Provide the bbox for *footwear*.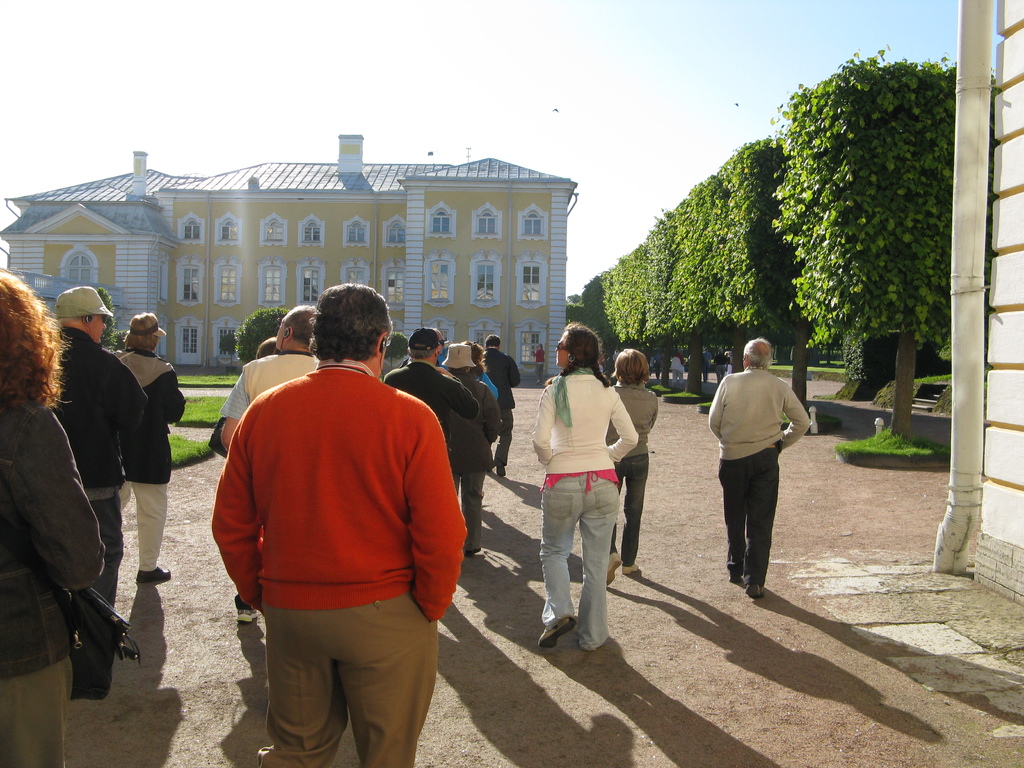
x1=620 y1=562 x2=643 y2=574.
